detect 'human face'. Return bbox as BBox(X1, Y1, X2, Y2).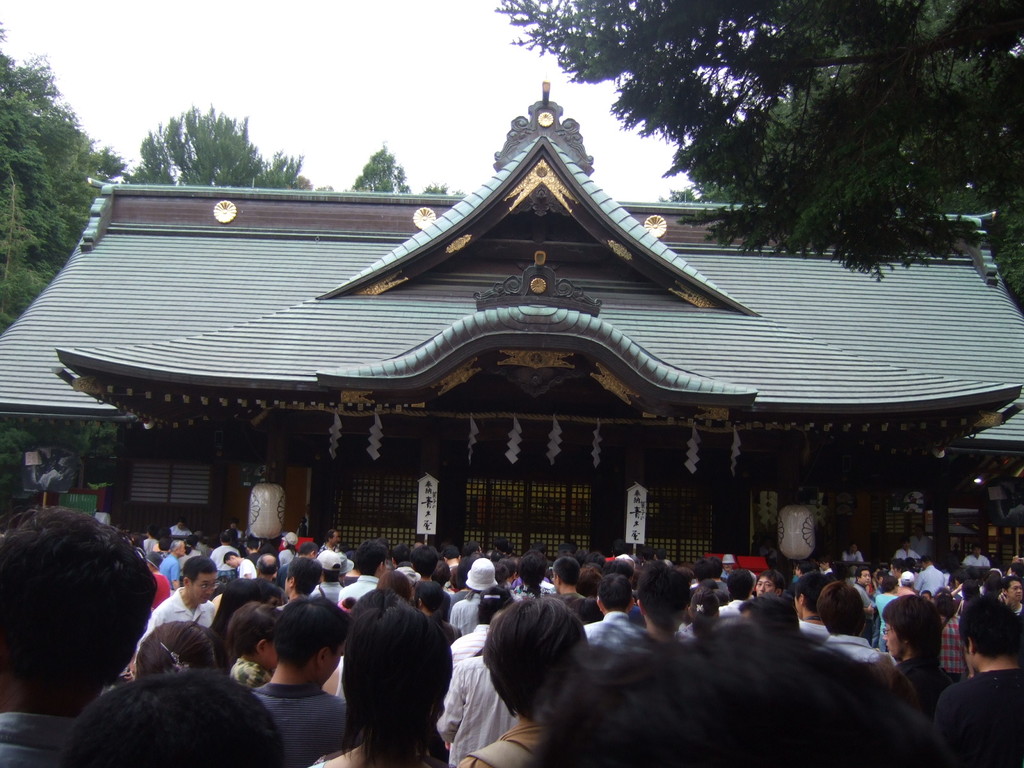
BBox(186, 573, 216, 605).
